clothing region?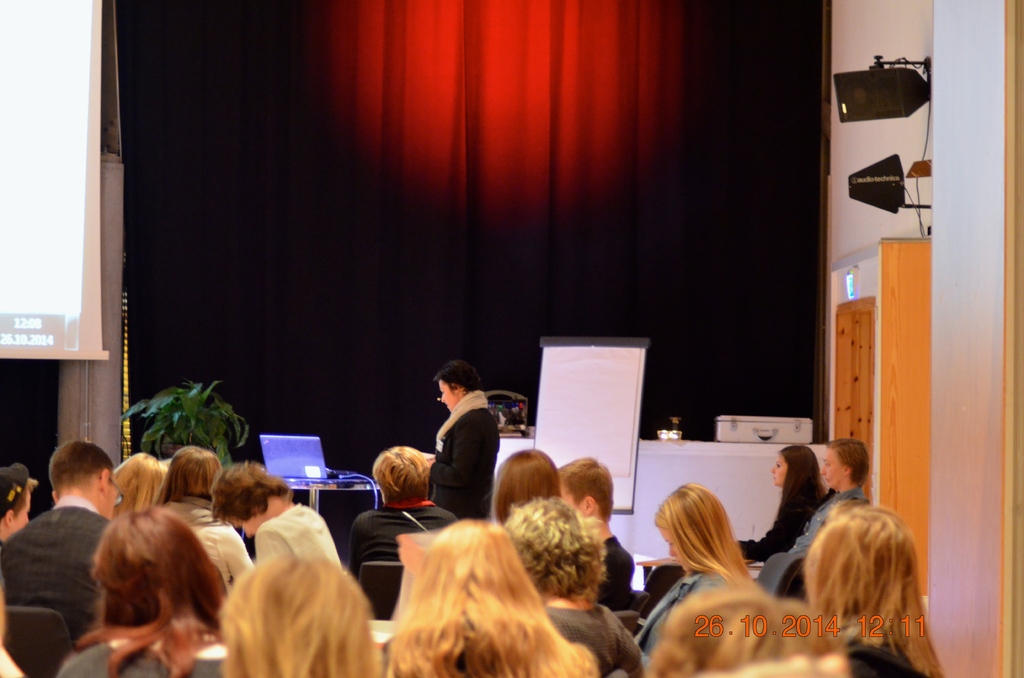
bbox=[57, 625, 235, 677]
